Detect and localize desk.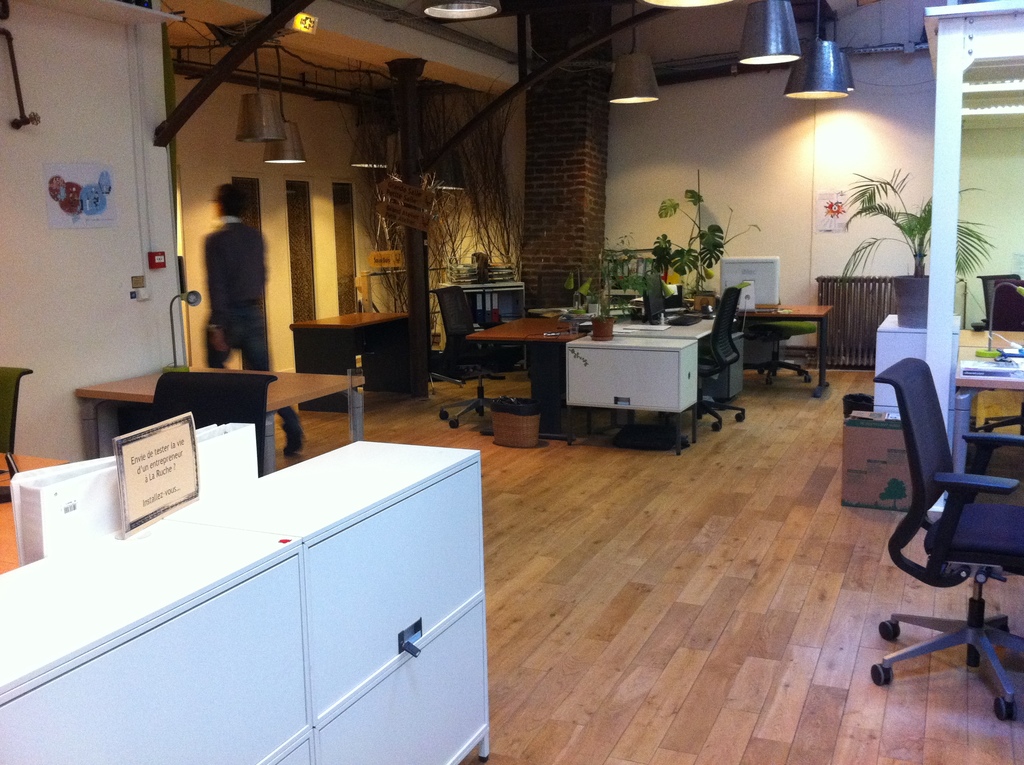
Localized at 703:289:836:399.
